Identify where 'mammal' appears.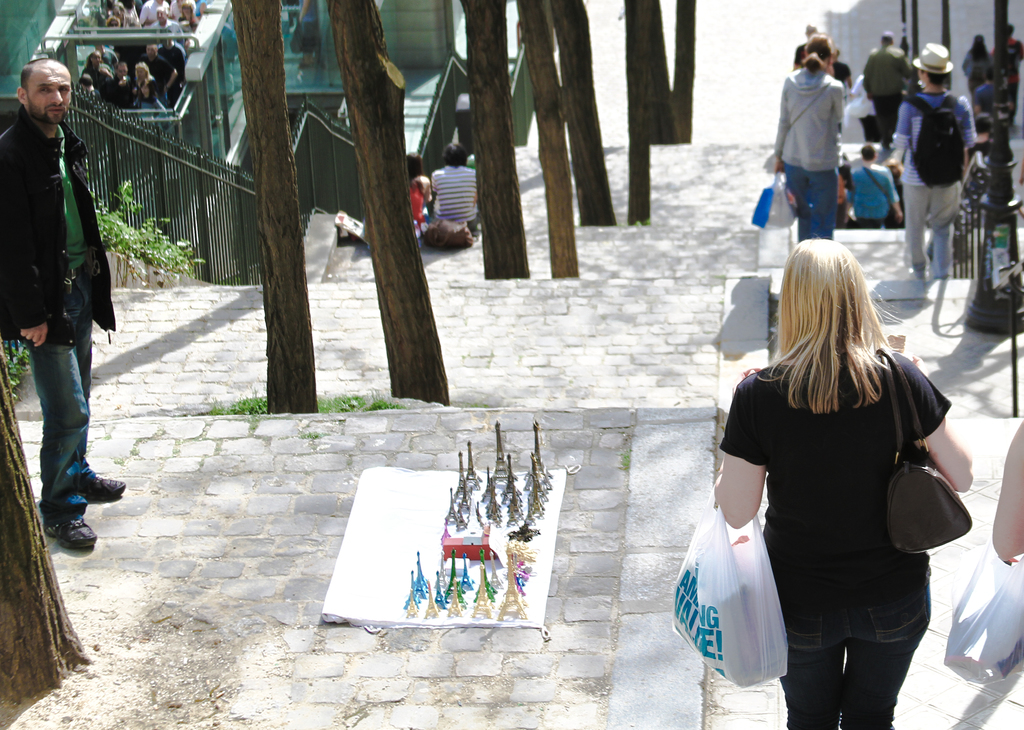
Appears at 862/29/917/142.
